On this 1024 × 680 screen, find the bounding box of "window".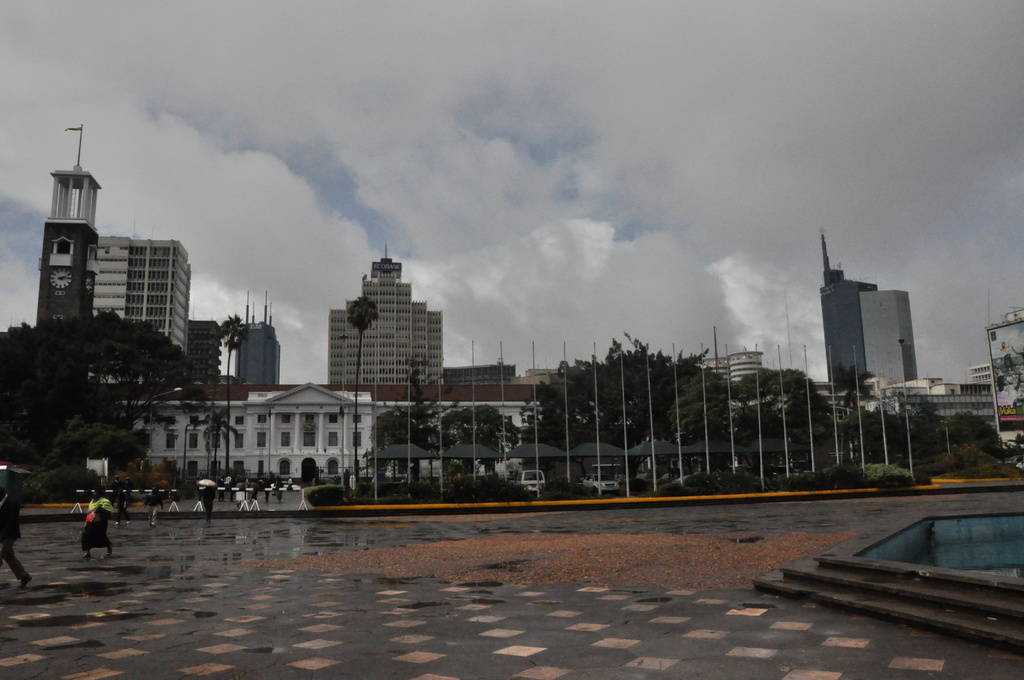
Bounding box: [165,432,177,449].
